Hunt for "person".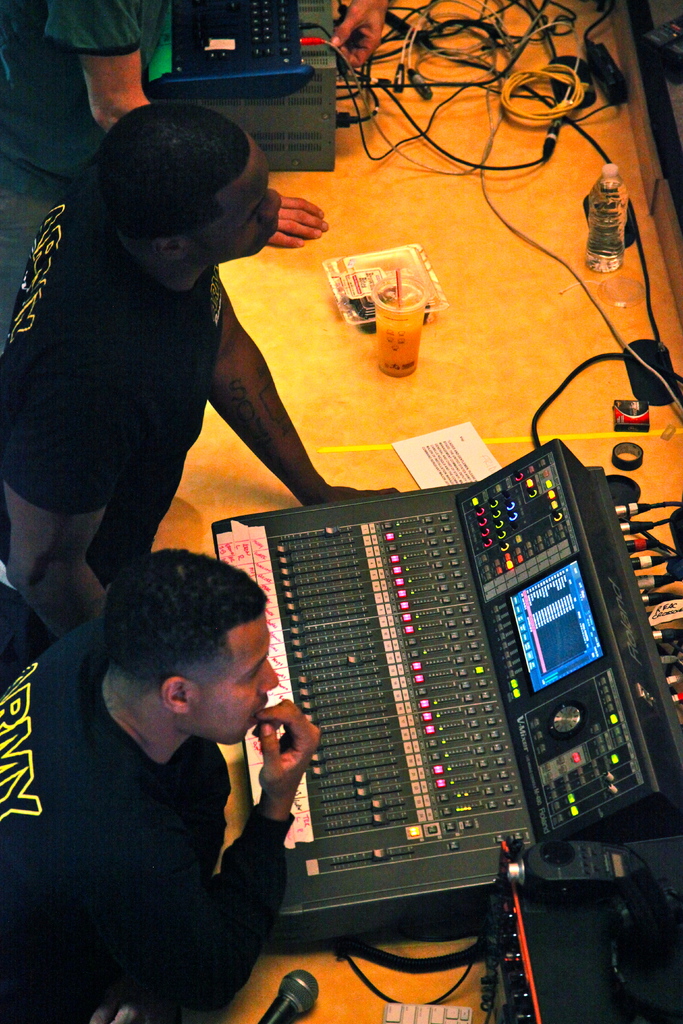
Hunted down at select_region(0, 90, 393, 575).
